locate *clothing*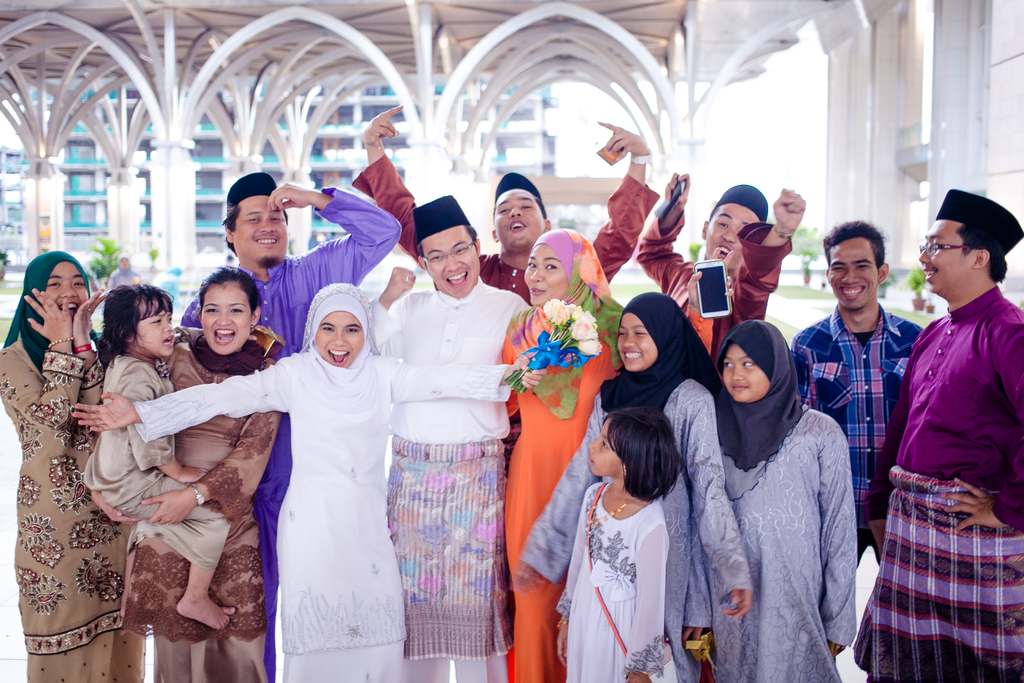
(129,281,511,682)
